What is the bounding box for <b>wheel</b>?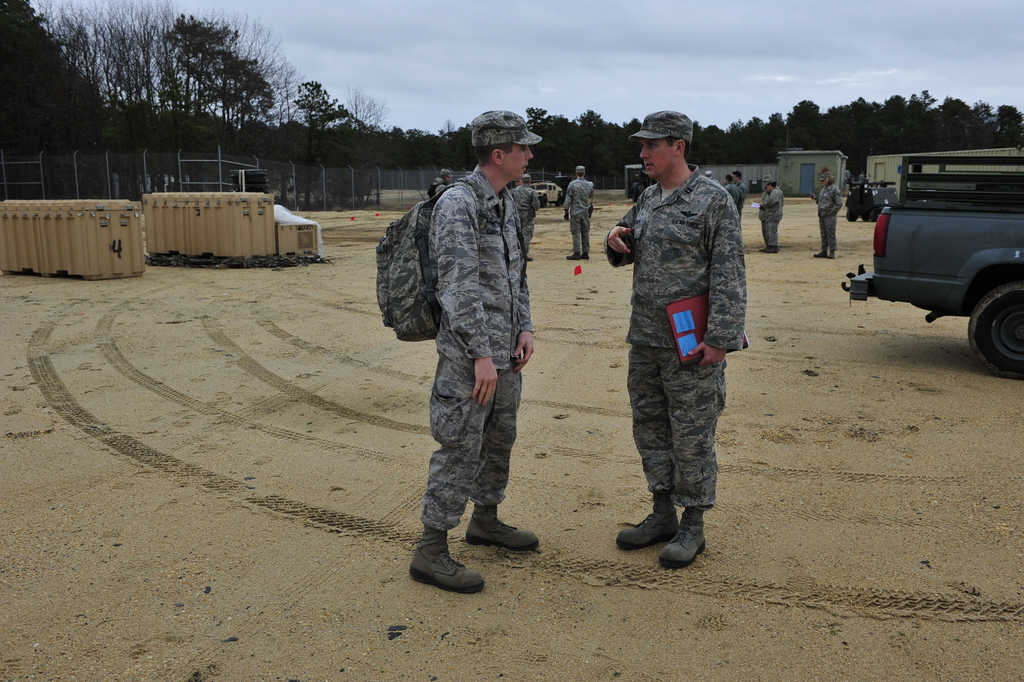
<region>847, 211, 856, 223</region>.
